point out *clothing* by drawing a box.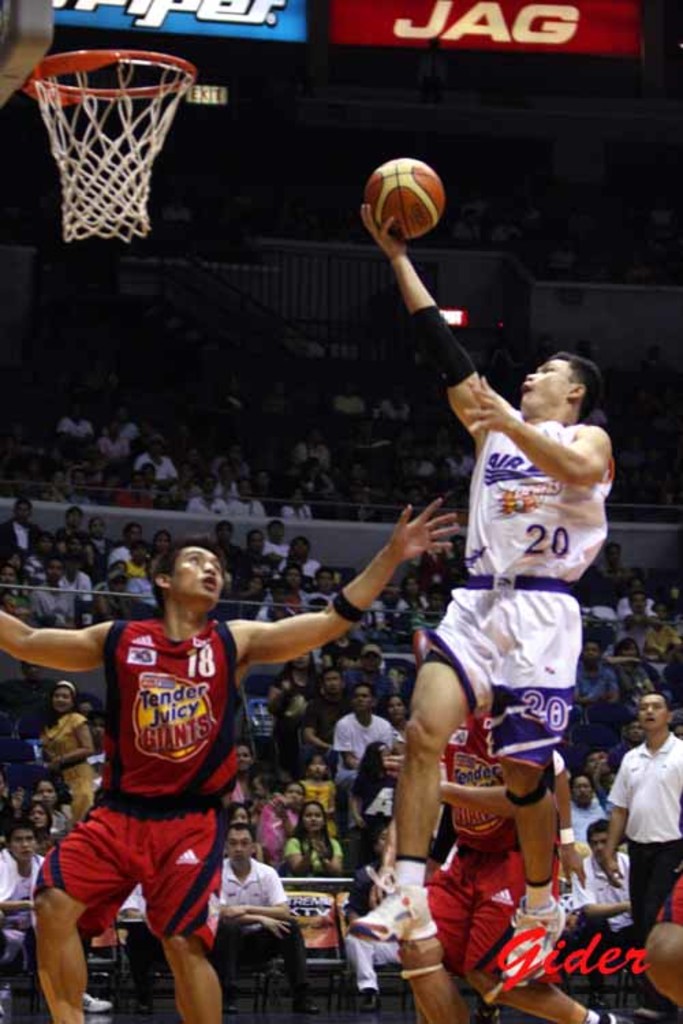
Rect(0, 845, 49, 964).
